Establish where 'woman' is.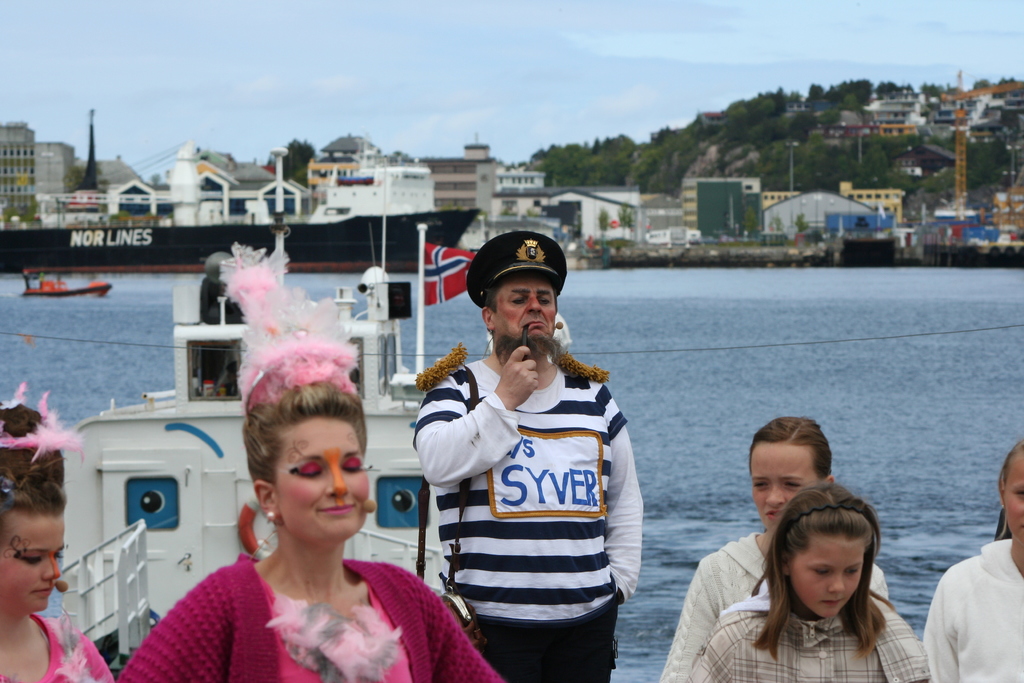
Established at Rect(0, 379, 115, 682).
